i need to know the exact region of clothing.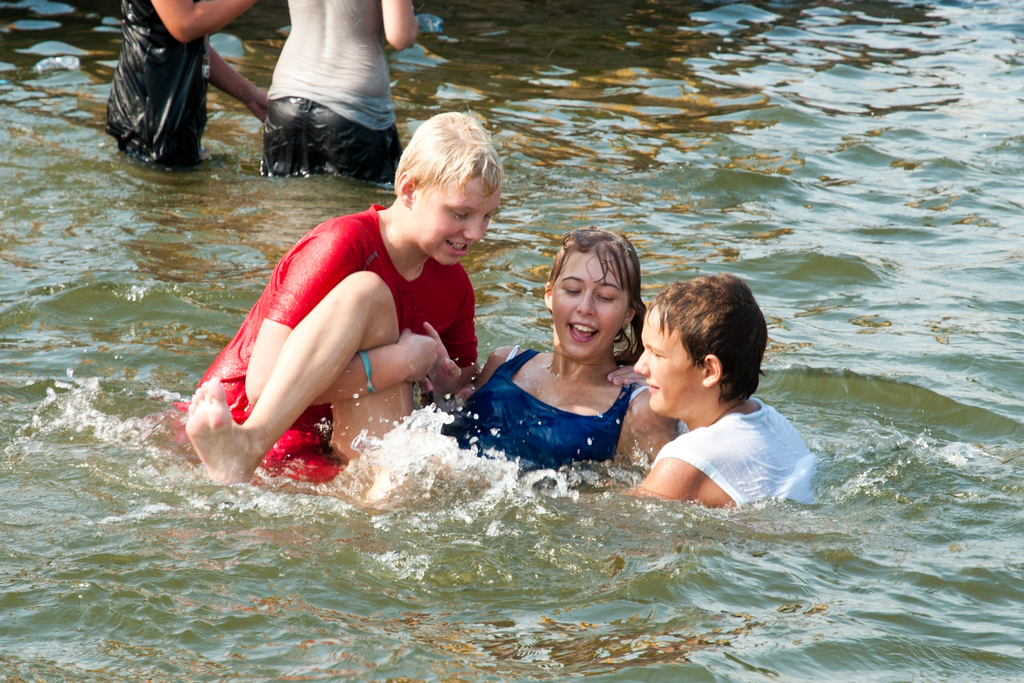
Region: bbox=(655, 393, 812, 509).
